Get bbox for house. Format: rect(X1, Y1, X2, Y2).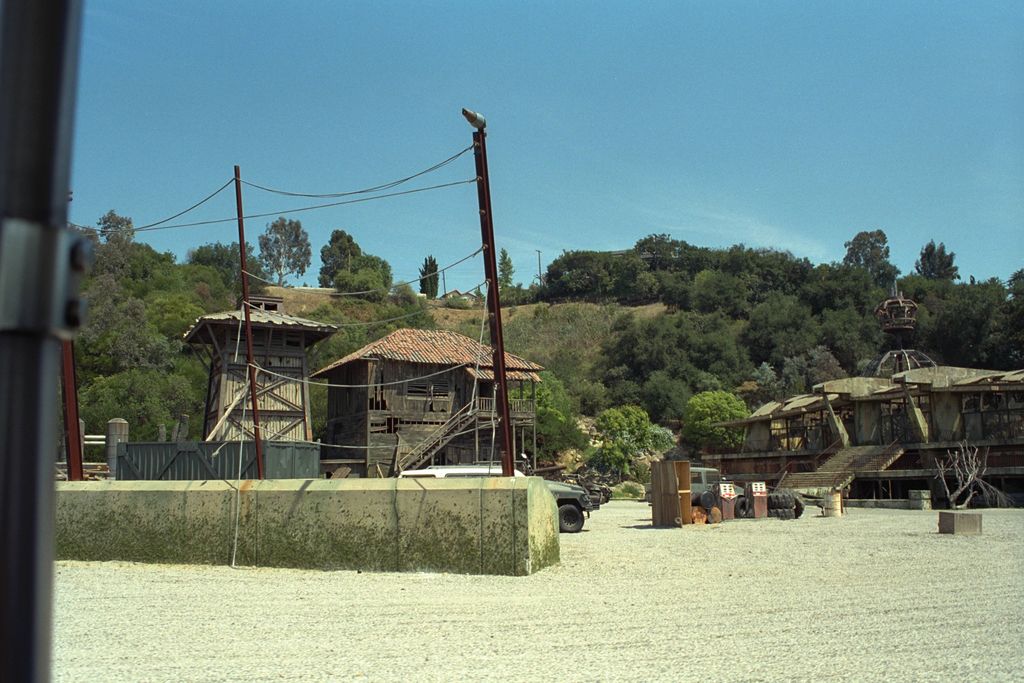
rect(944, 365, 1001, 441).
